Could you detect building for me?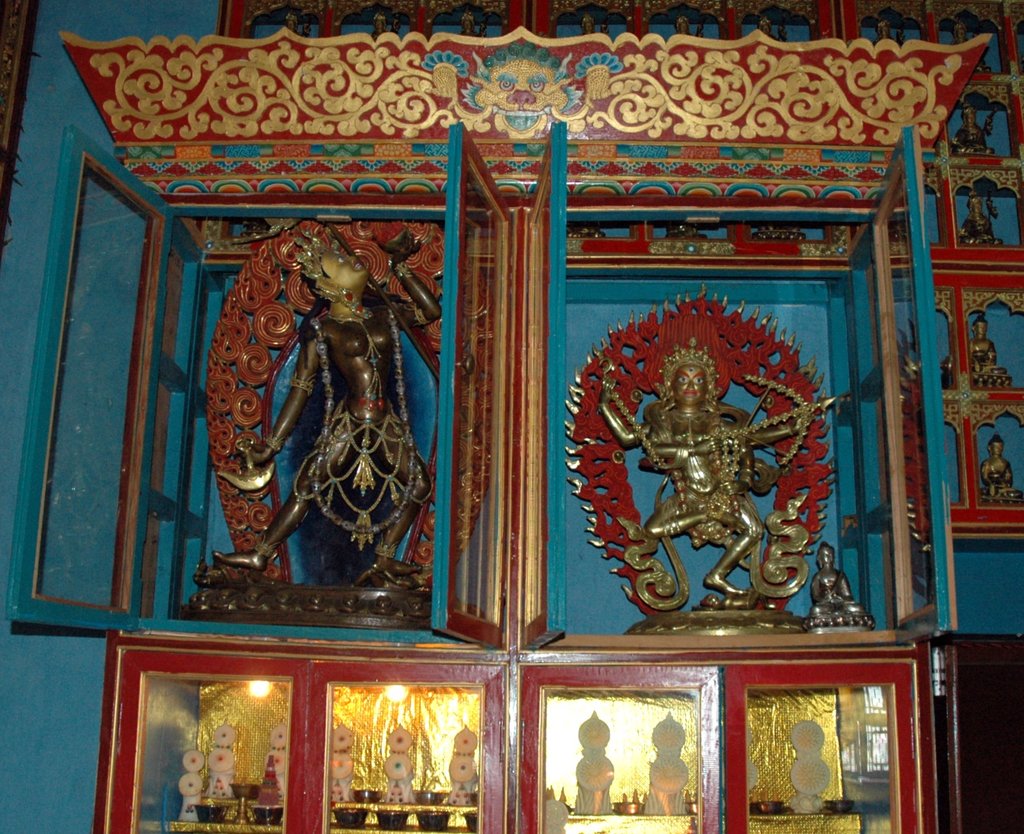
Detection result: l=0, t=0, r=1008, b=833.
